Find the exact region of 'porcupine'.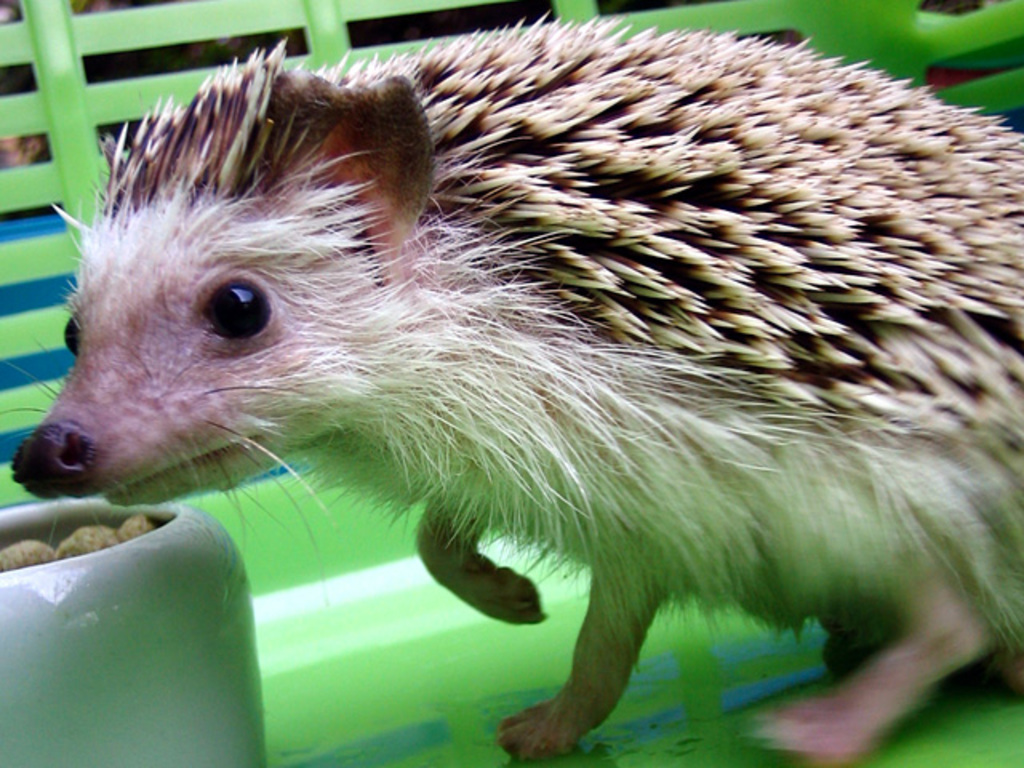
Exact region: bbox(0, 14, 1022, 766).
